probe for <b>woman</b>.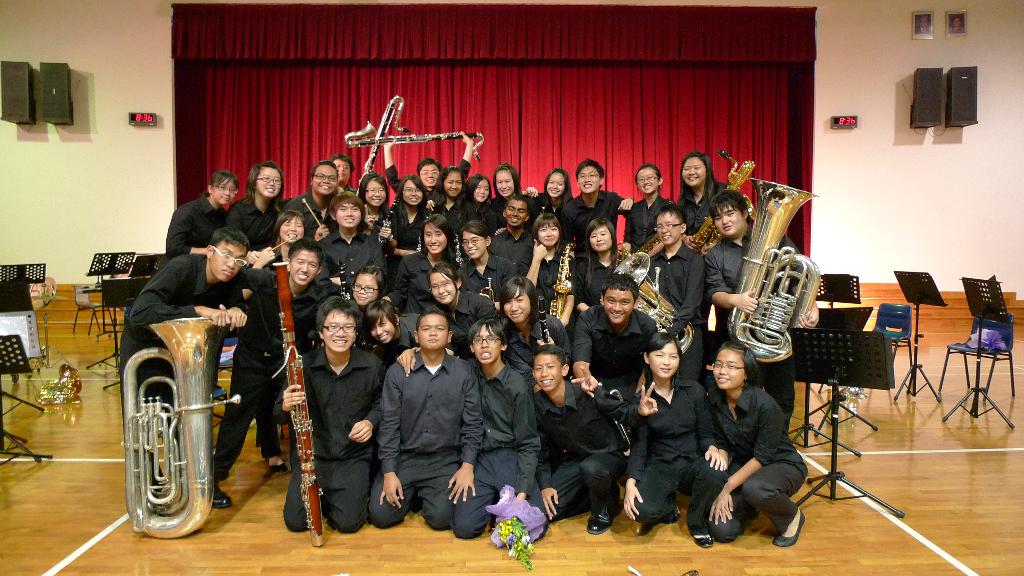
Probe result: (left=249, top=208, right=309, bottom=267).
